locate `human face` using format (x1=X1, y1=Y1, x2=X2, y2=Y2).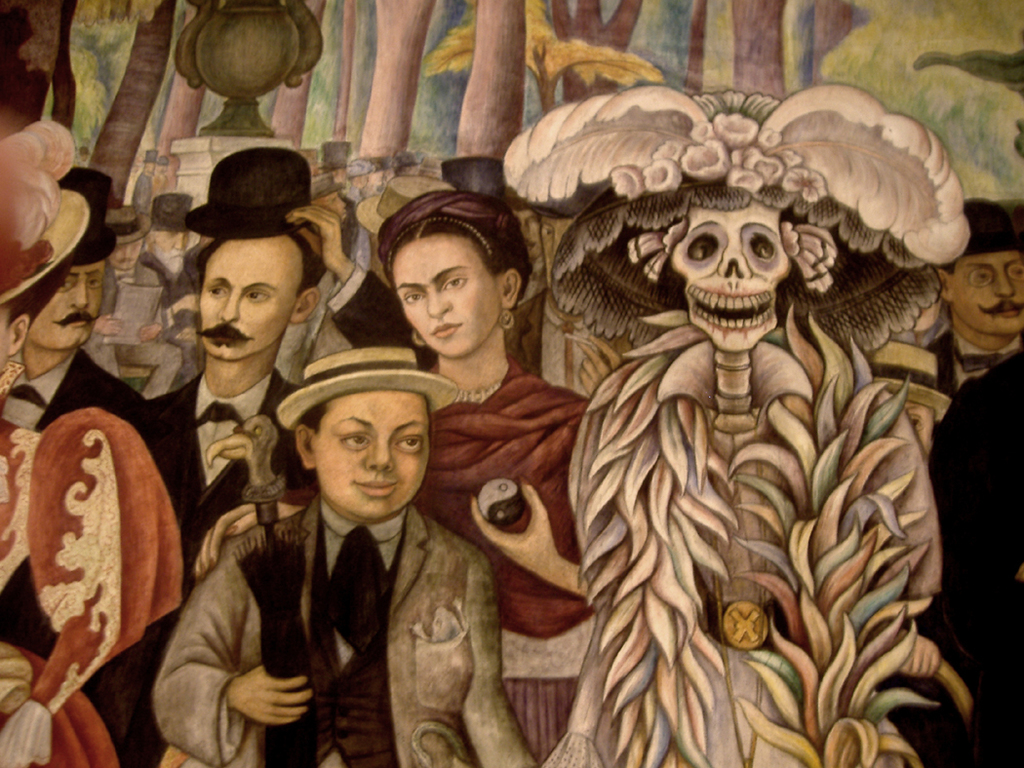
(x1=949, y1=253, x2=1023, y2=330).
